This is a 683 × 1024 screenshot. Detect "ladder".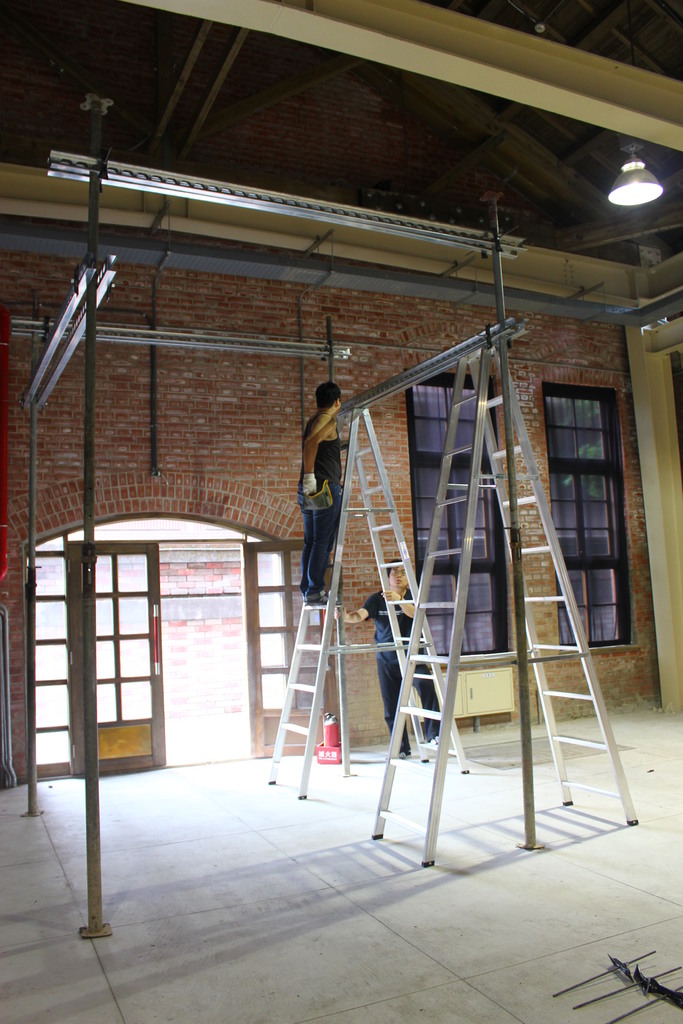
<box>253,406,482,798</box>.
